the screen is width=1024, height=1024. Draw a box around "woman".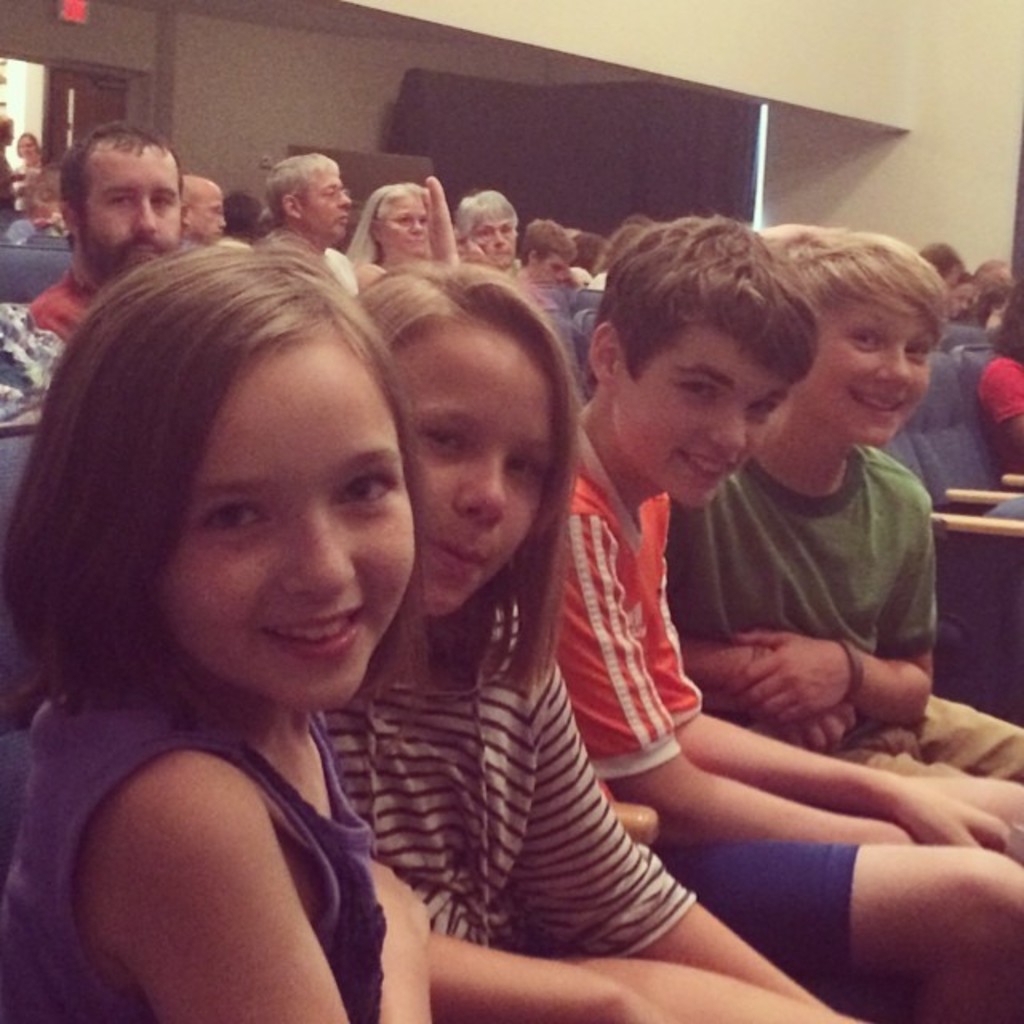
<box>346,192,429,283</box>.
